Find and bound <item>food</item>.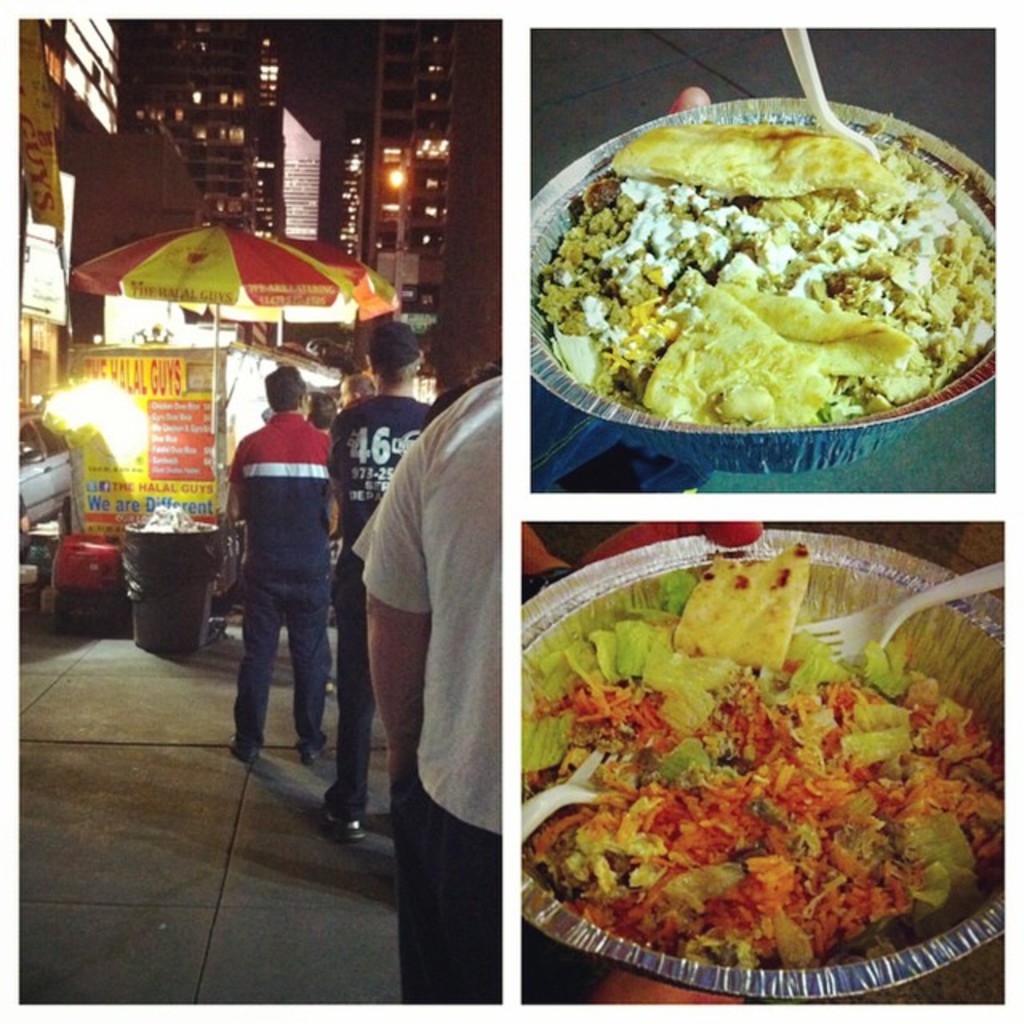
Bound: rect(546, 83, 997, 442).
